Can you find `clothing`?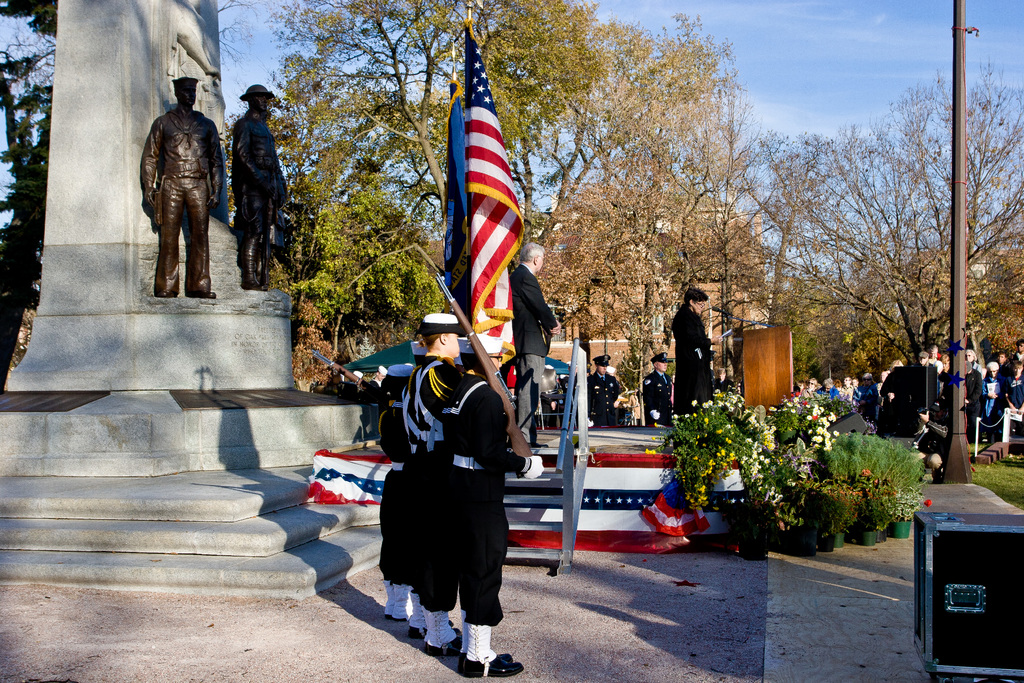
Yes, bounding box: BBox(371, 333, 527, 624).
